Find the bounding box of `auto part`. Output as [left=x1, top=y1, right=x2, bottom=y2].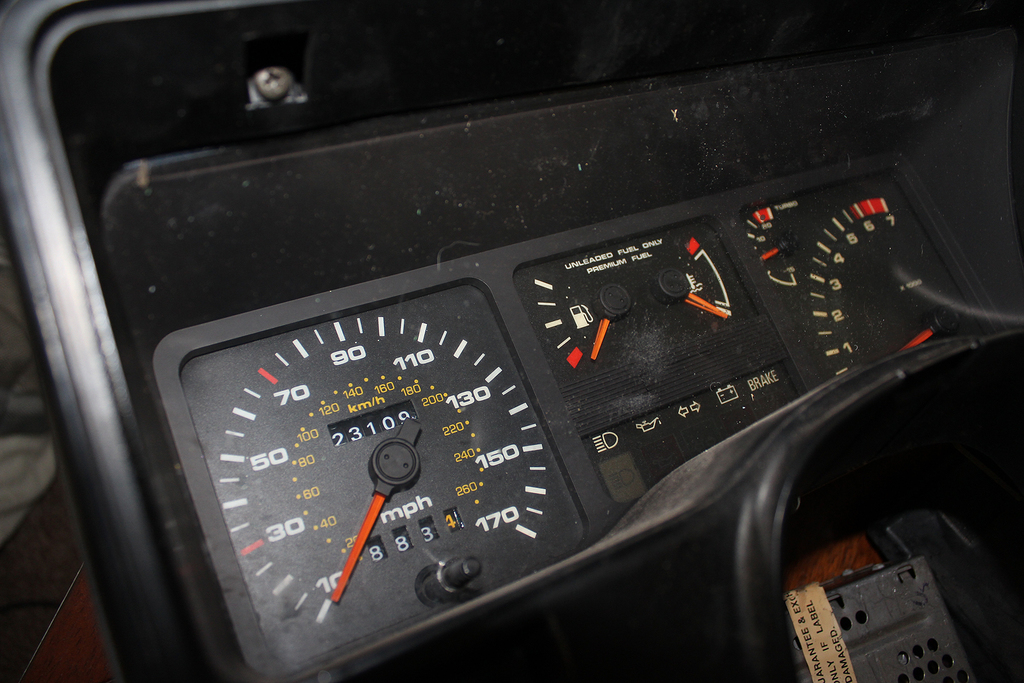
[left=0, top=0, right=1023, bottom=682].
